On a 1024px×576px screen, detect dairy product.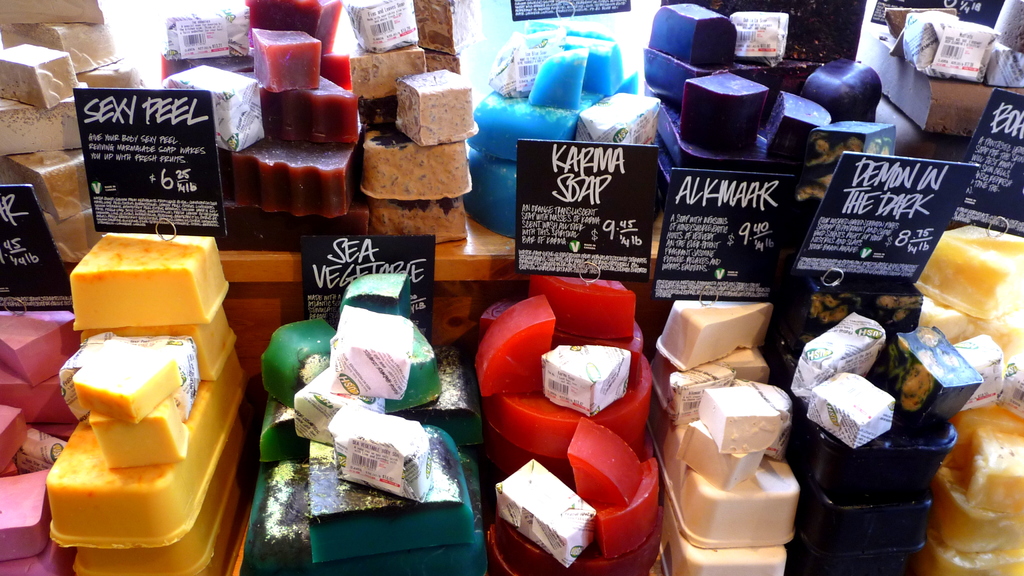
bbox=[485, 97, 577, 154].
